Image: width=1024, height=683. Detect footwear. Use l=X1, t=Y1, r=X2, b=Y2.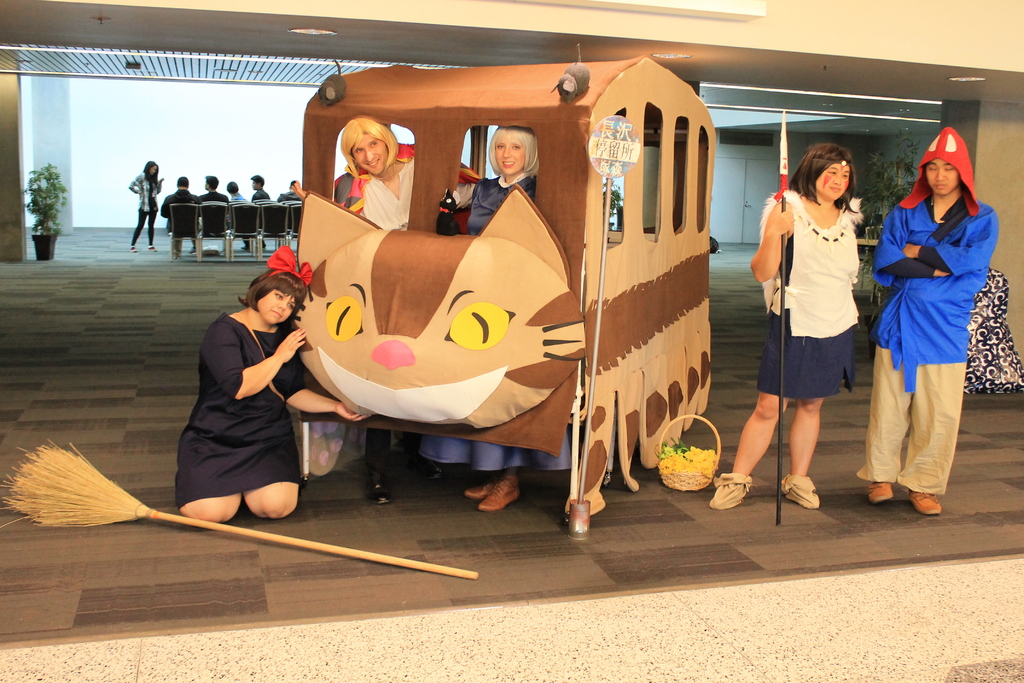
l=909, t=491, r=945, b=517.
